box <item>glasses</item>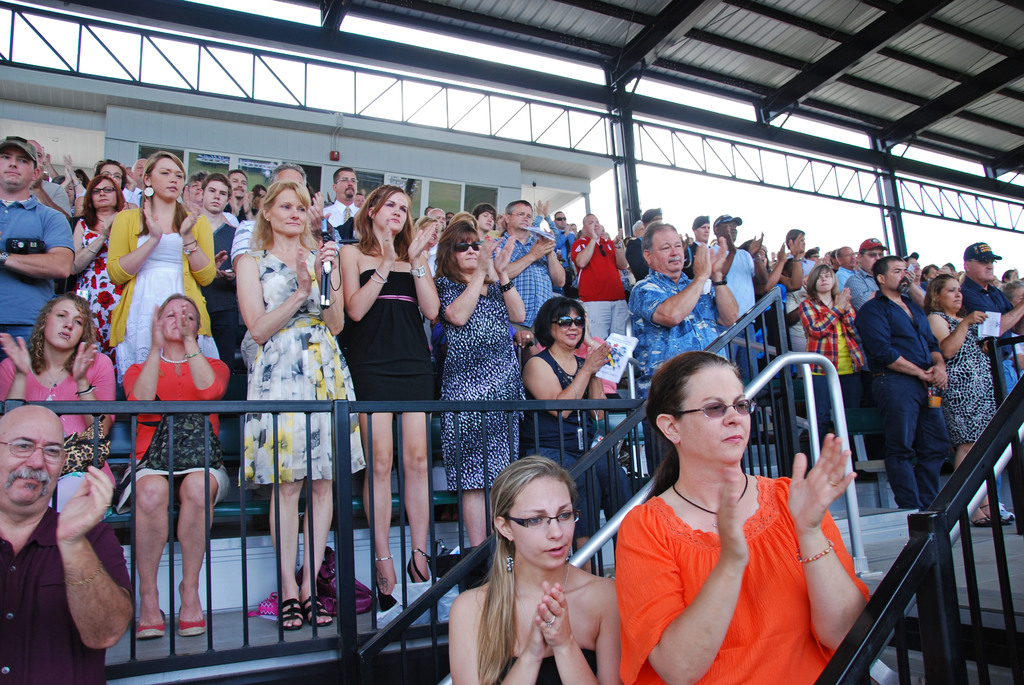
(left=0, top=442, right=68, bottom=464)
